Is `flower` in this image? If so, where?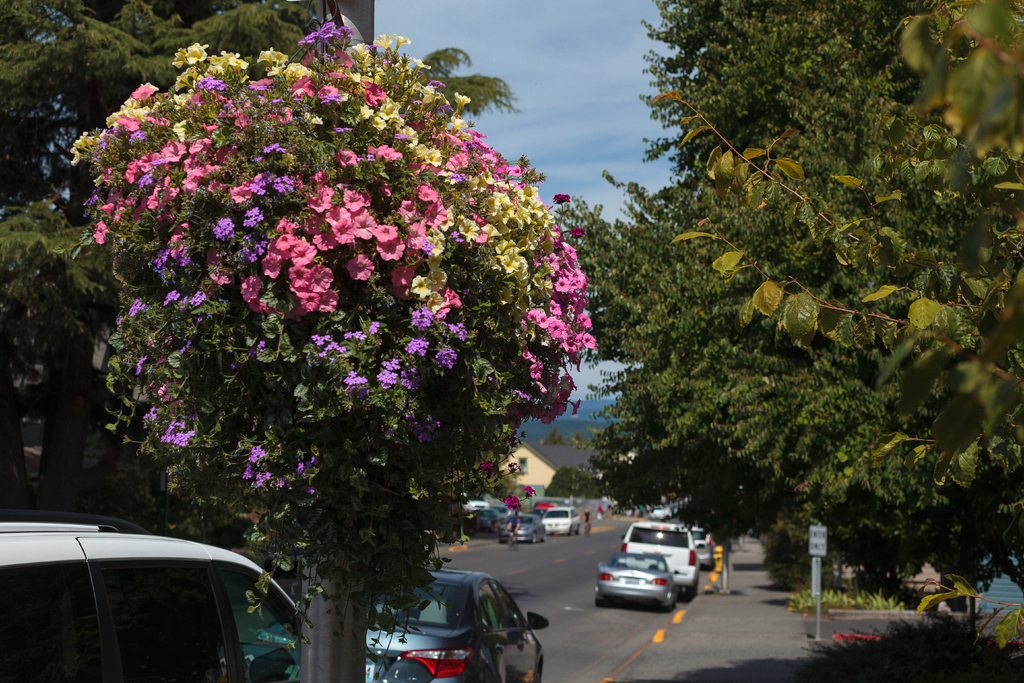
Yes, at x1=243 y1=277 x2=262 y2=304.
